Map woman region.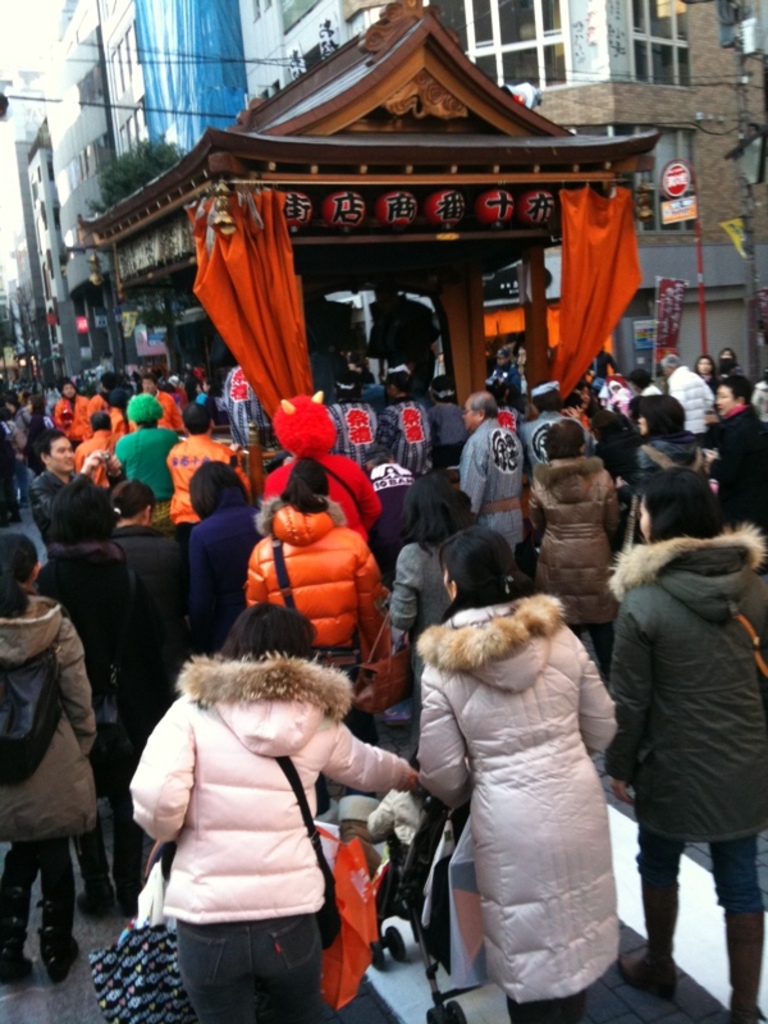
Mapped to l=385, t=470, r=468, b=740.
